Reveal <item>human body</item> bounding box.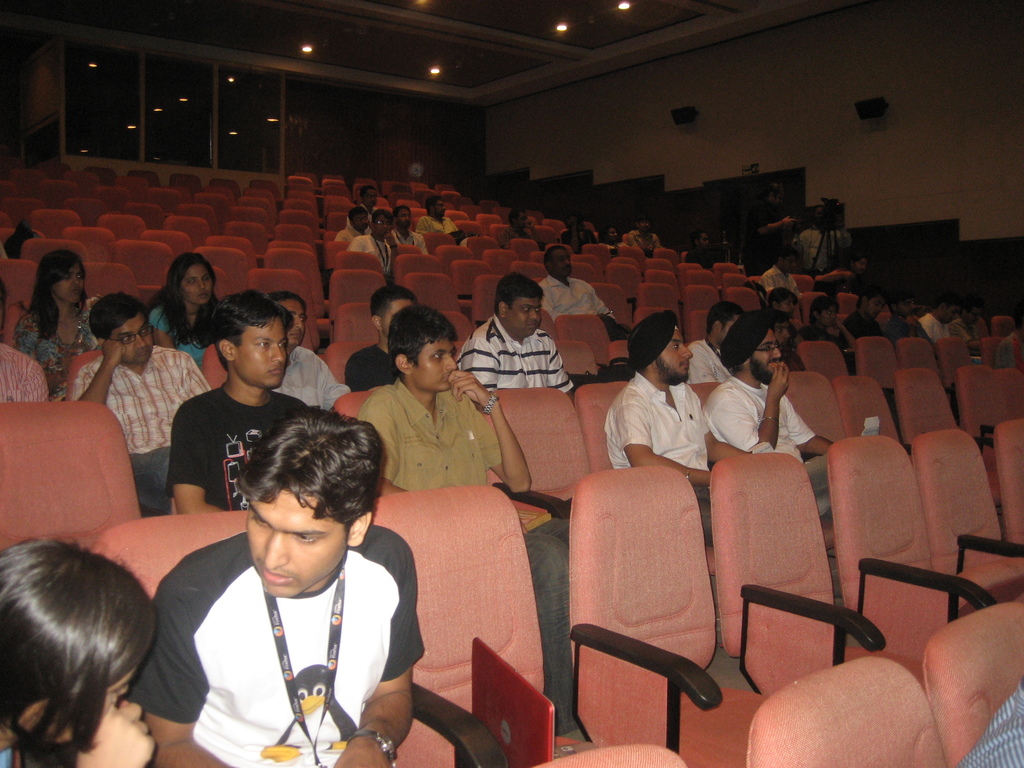
Revealed: locate(161, 287, 310, 514).
